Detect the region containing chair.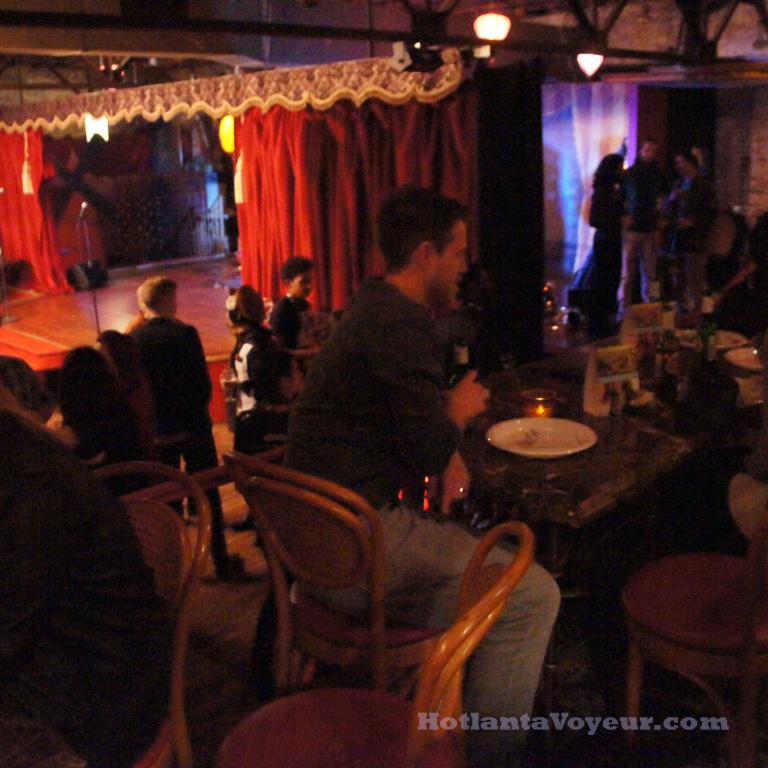
select_region(217, 518, 535, 767).
